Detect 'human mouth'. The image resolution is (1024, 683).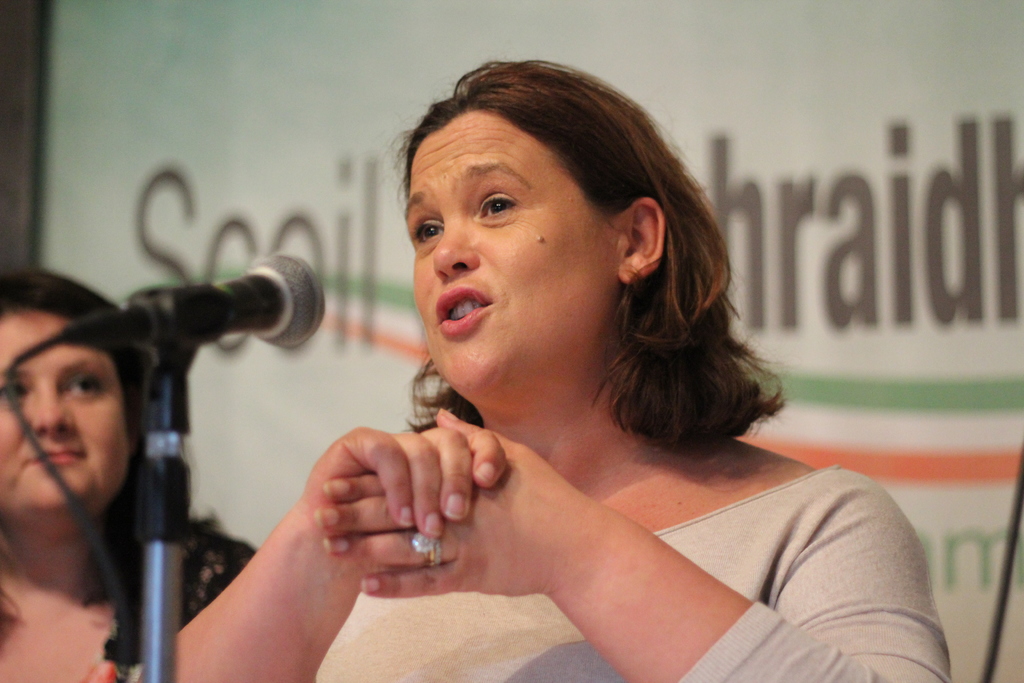
(x1=430, y1=284, x2=497, y2=339).
